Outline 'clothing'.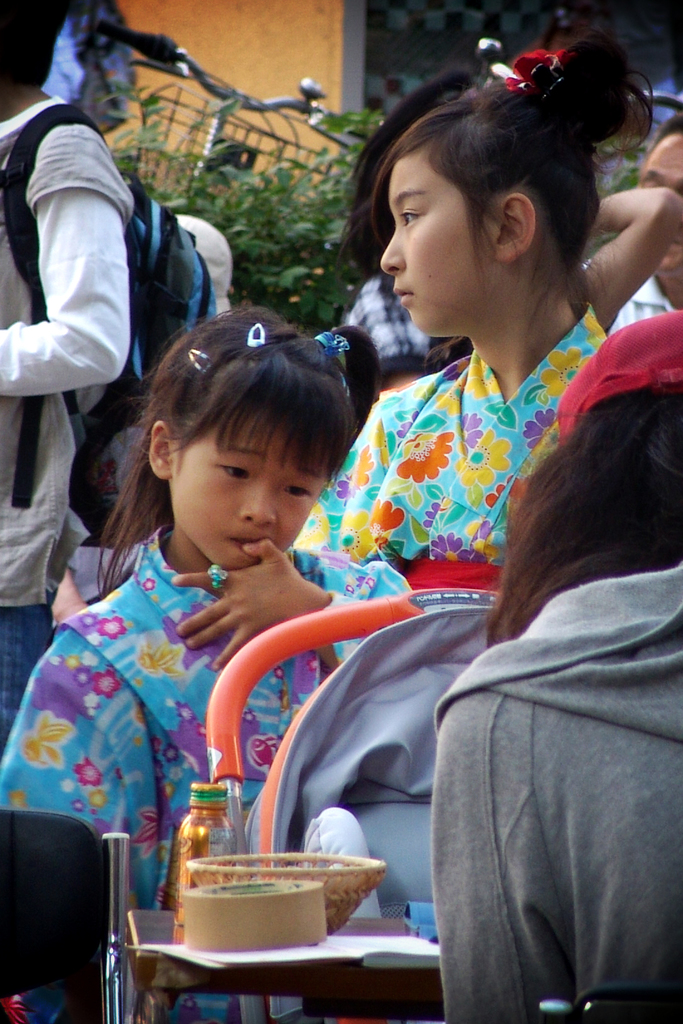
Outline: rect(0, 518, 430, 897).
